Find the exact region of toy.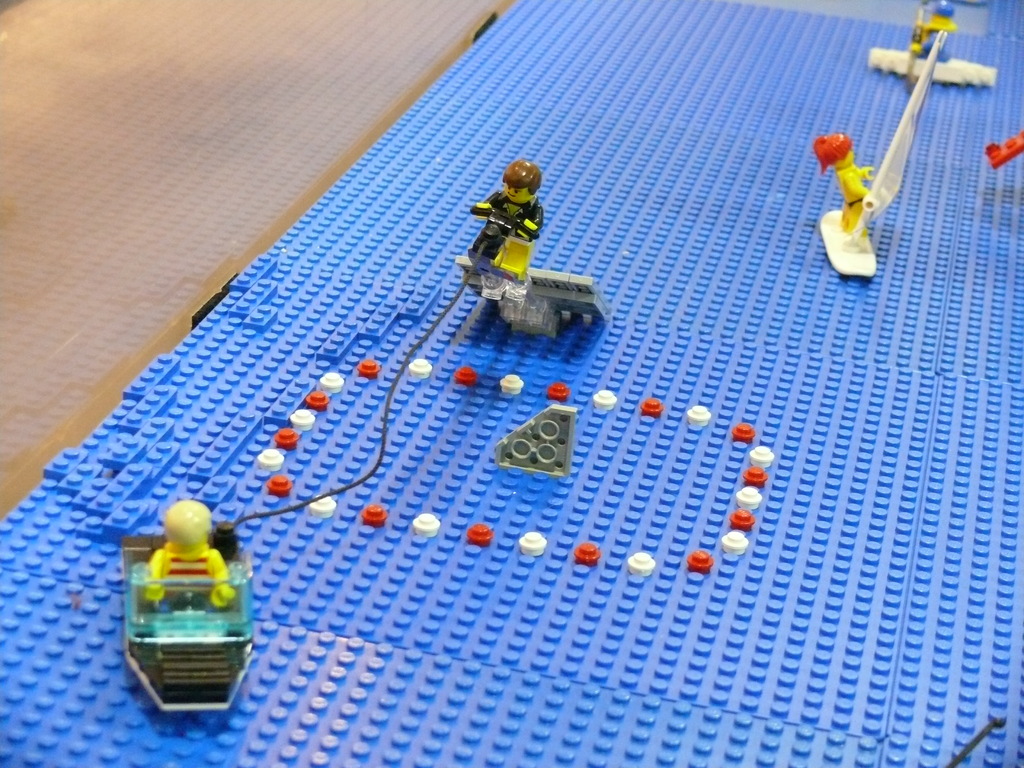
Exact region: <region>985, 129, 1023, 169</region>.
